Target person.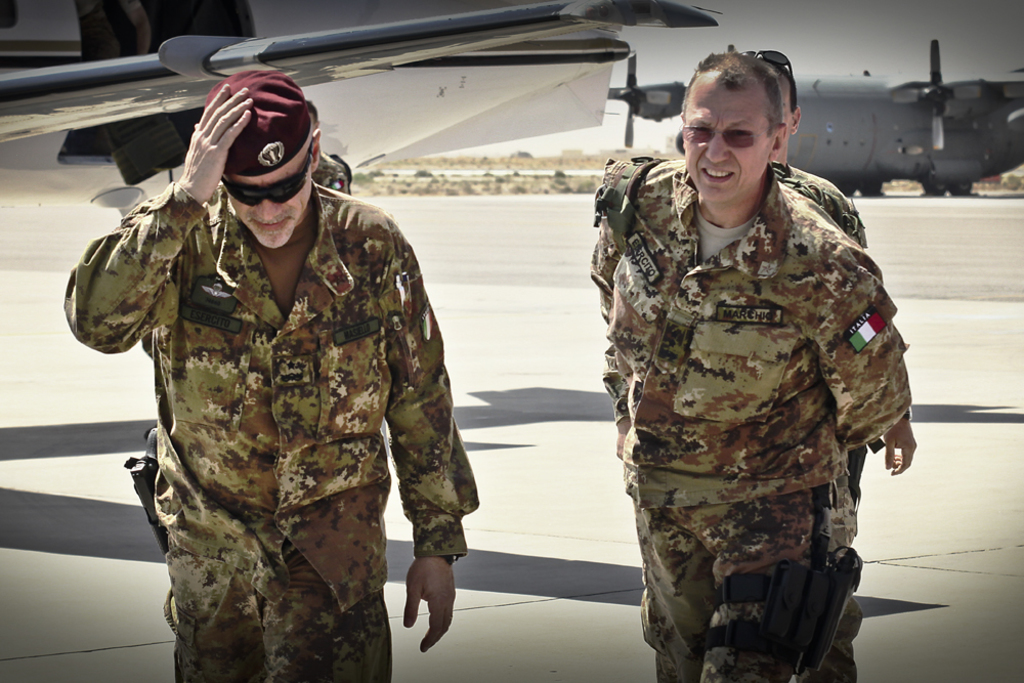
Target region: [596,76,901,682].
